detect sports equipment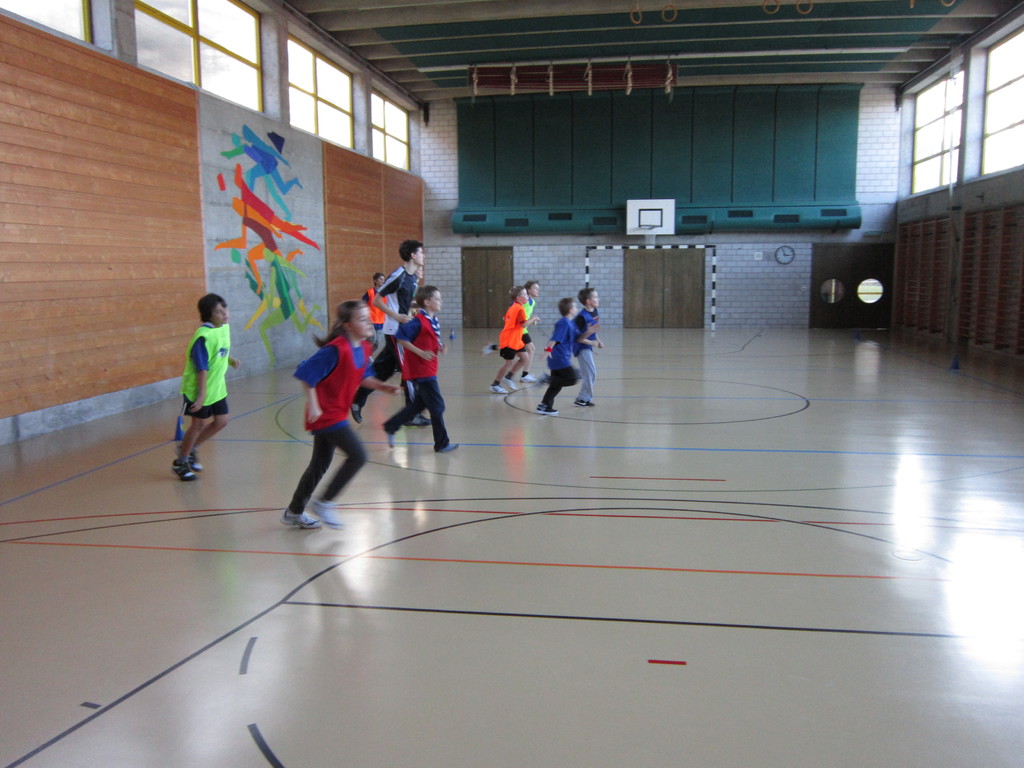
bbox=[575, 398, 595, 404]
